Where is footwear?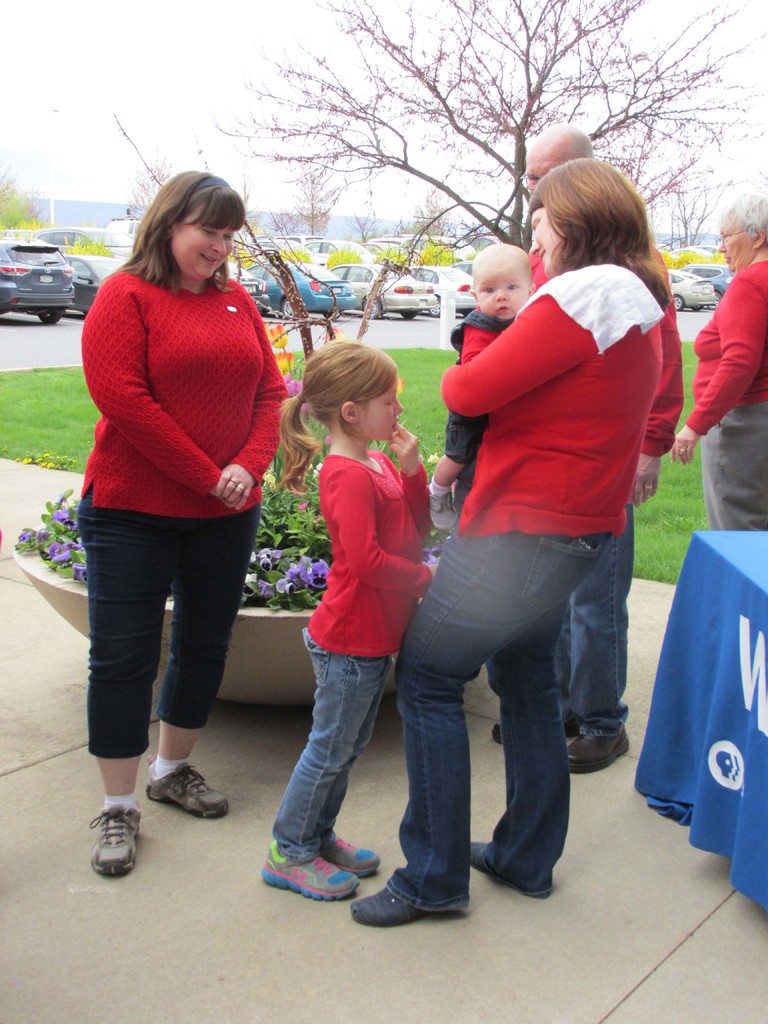
(left=91, top=803, right=138, bottom=879).
